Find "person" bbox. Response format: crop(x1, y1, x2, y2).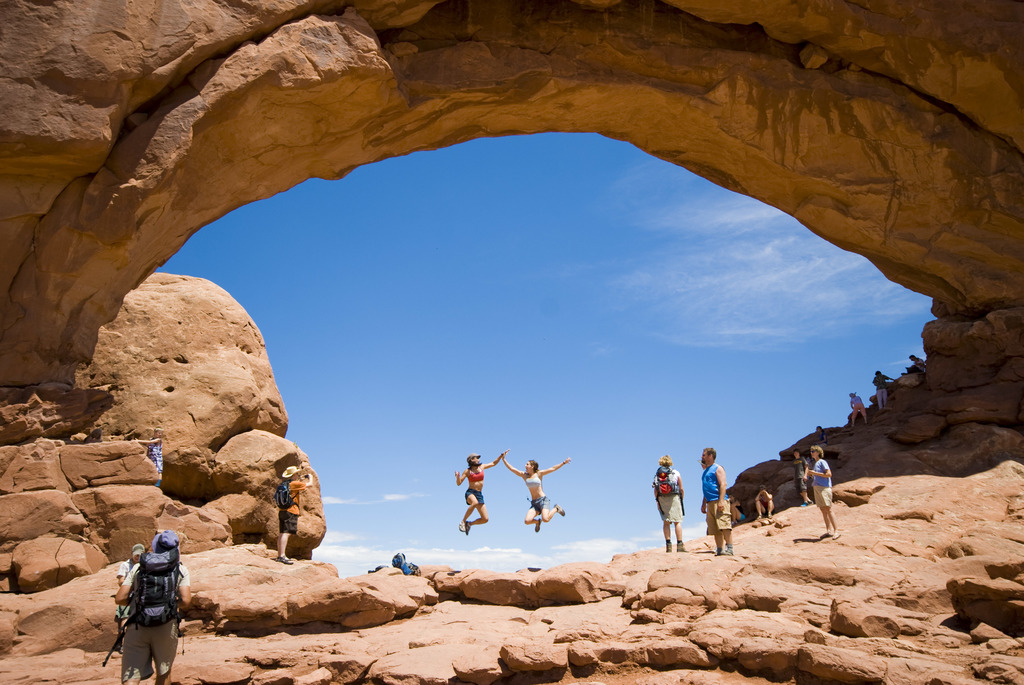
crop(456, 450, 503, 537).
